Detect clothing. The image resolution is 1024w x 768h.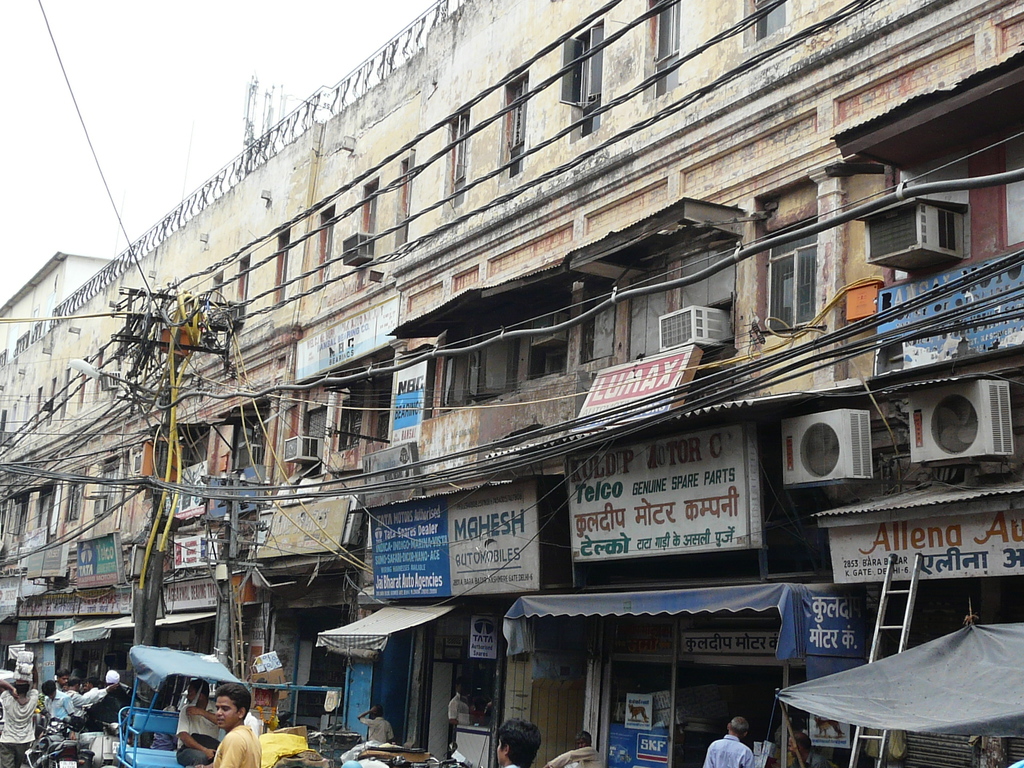
(703,732,755,767).
